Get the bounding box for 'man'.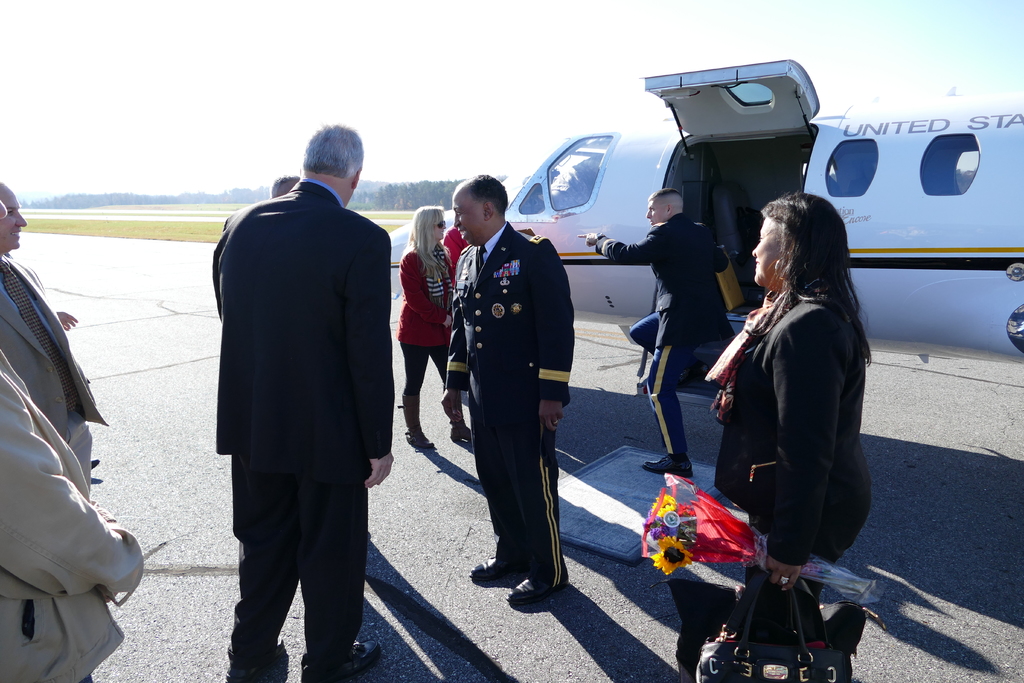
select_region(441, 170, 578, 606).
